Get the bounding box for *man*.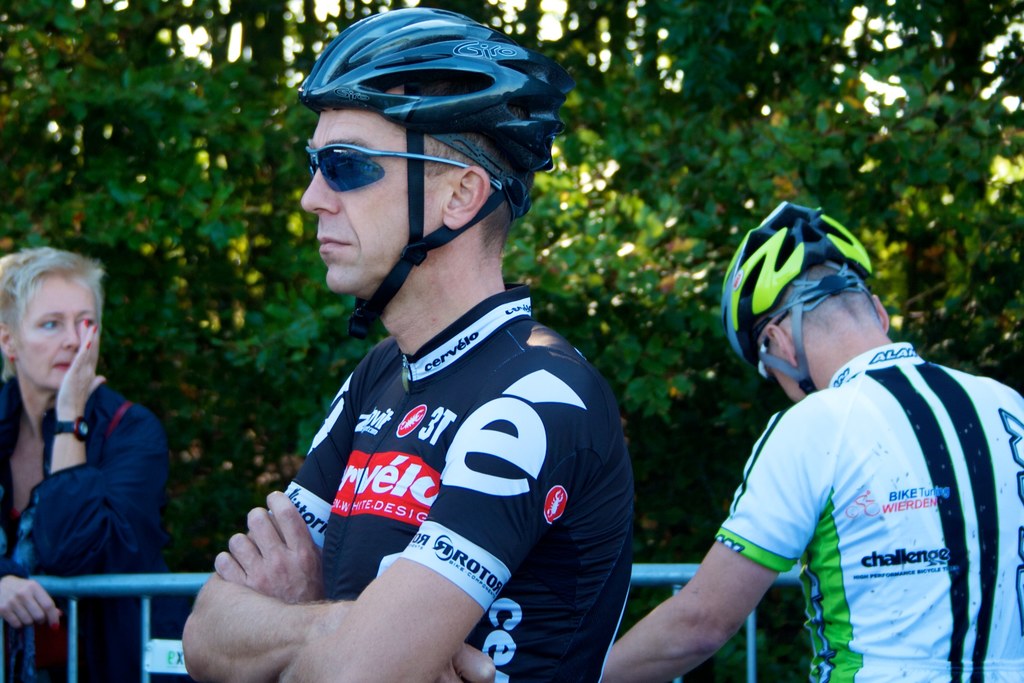
(164, 51, 684, 682).
